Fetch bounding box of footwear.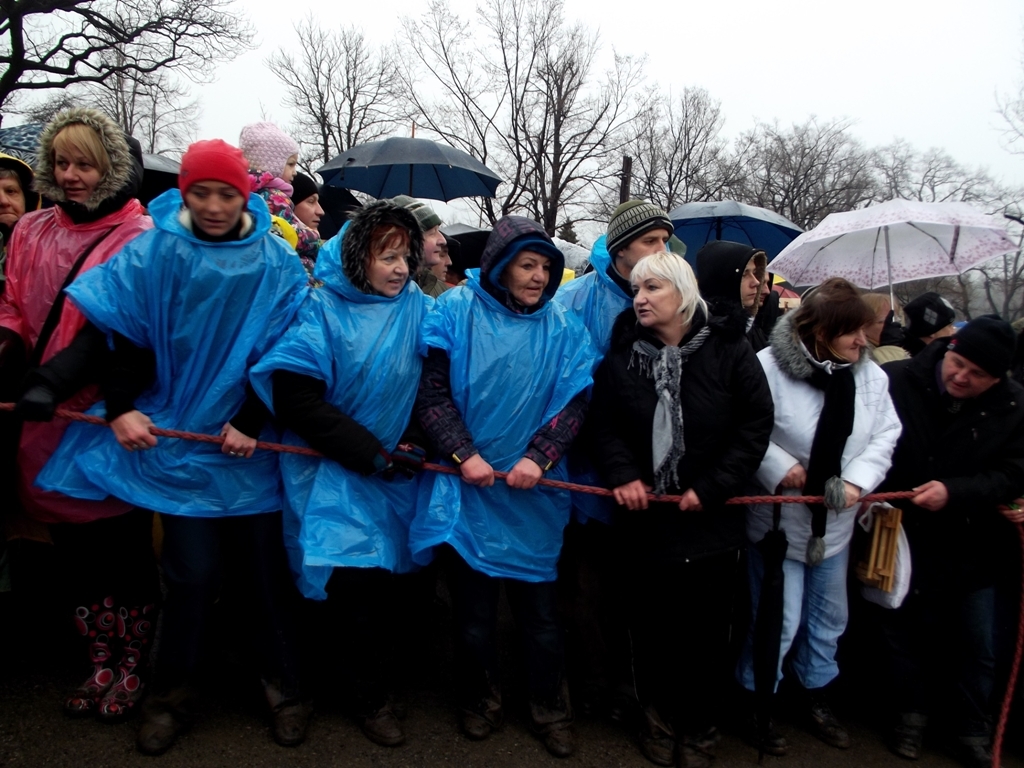
Bbox: bbox(636, 707, 671, 767).
